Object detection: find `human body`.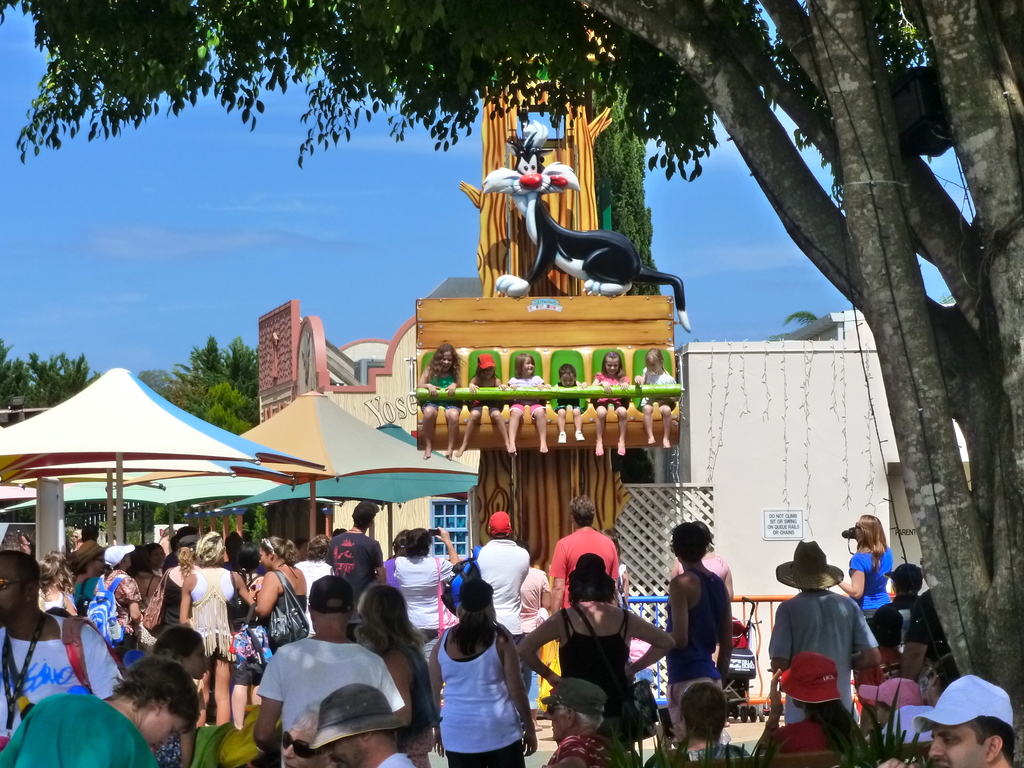
[x1=425, y1=577, x2=539, y2=765].
